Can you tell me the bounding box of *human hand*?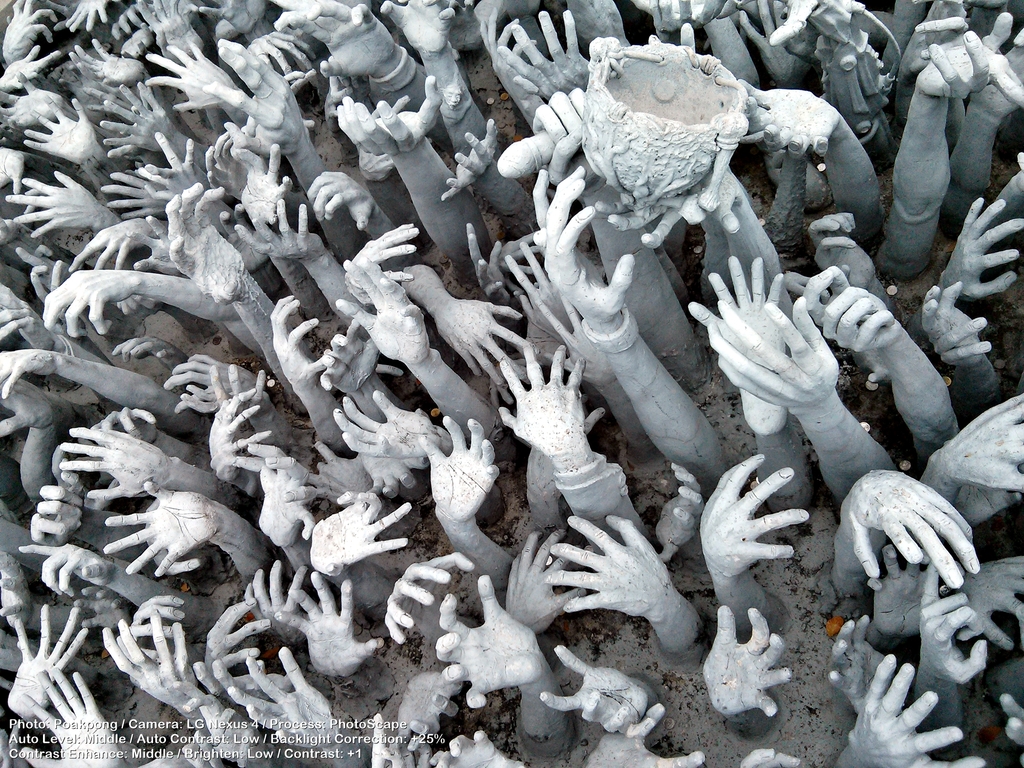
box=[44, 0, 85, 33].
